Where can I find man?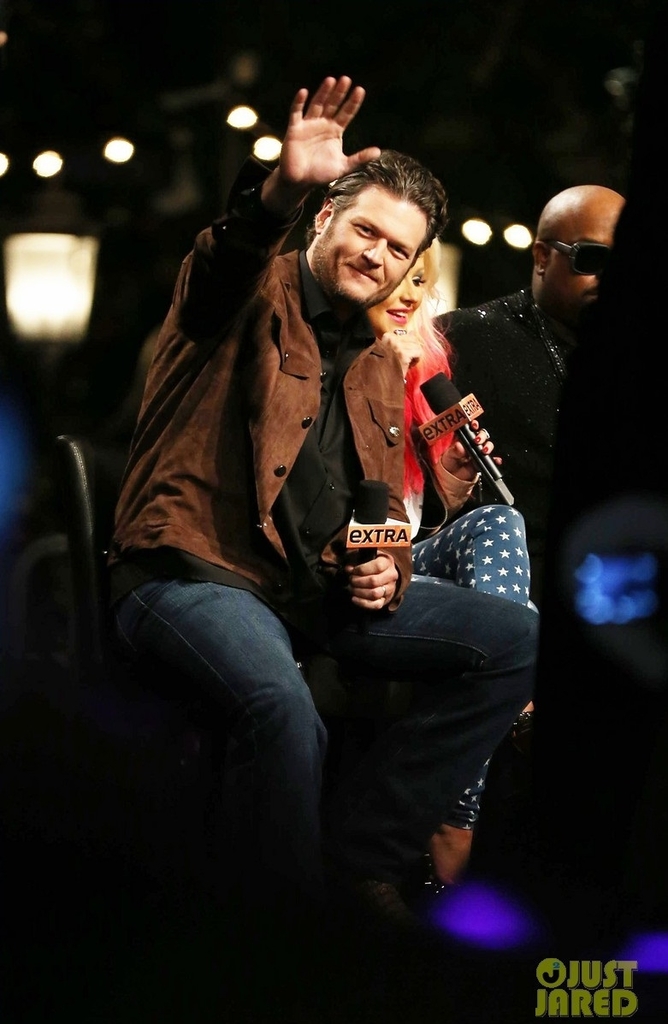
You can find it at [427,186,628,613].
